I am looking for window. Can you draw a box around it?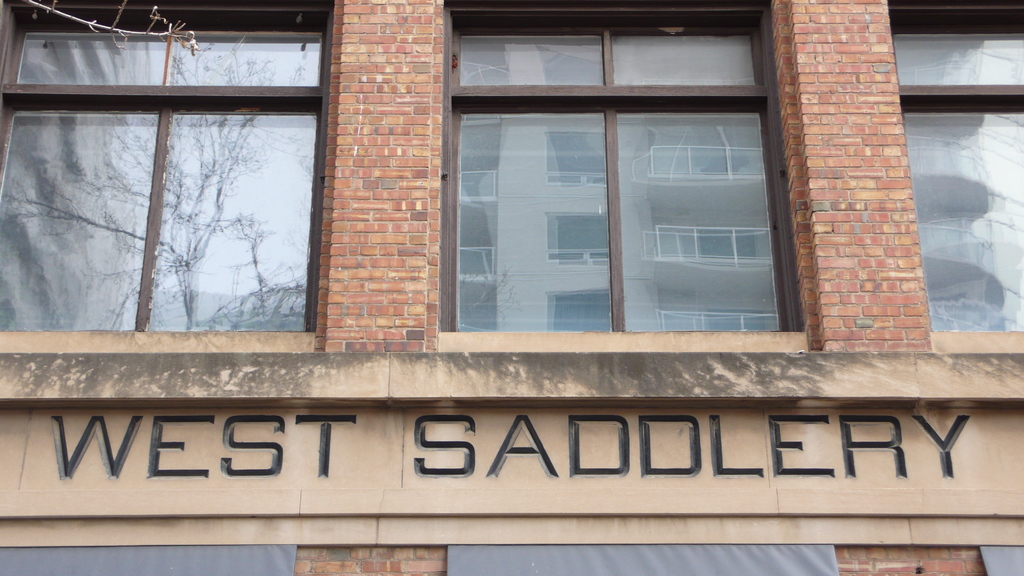
Sure, the bounding box is x1=0 y1=0 x2=343 y2=352.
